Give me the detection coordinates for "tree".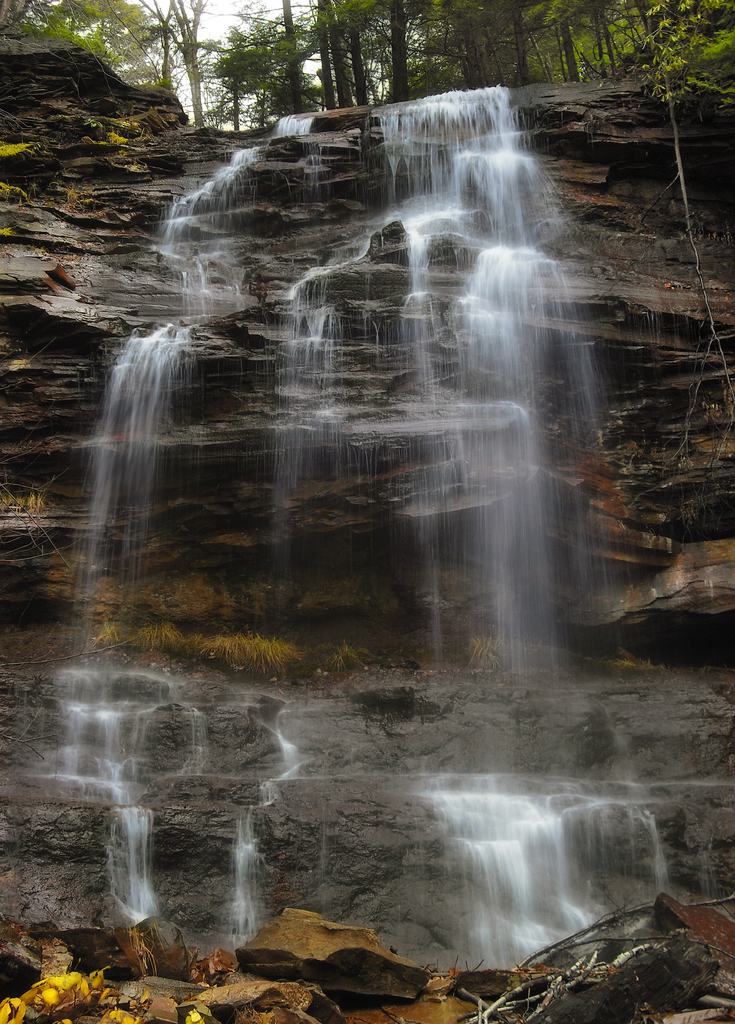
[left=0, top=0, right=178, bottom=100].
